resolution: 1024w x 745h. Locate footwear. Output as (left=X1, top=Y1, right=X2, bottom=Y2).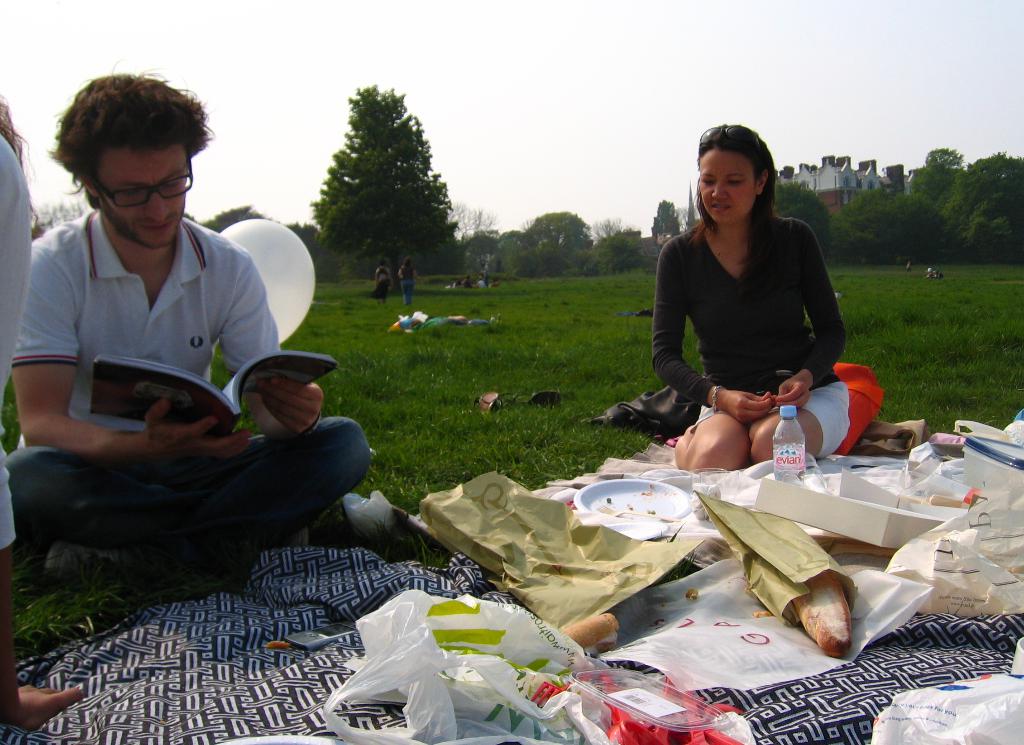
(left=44, top=540, right=126, bottom=577).
